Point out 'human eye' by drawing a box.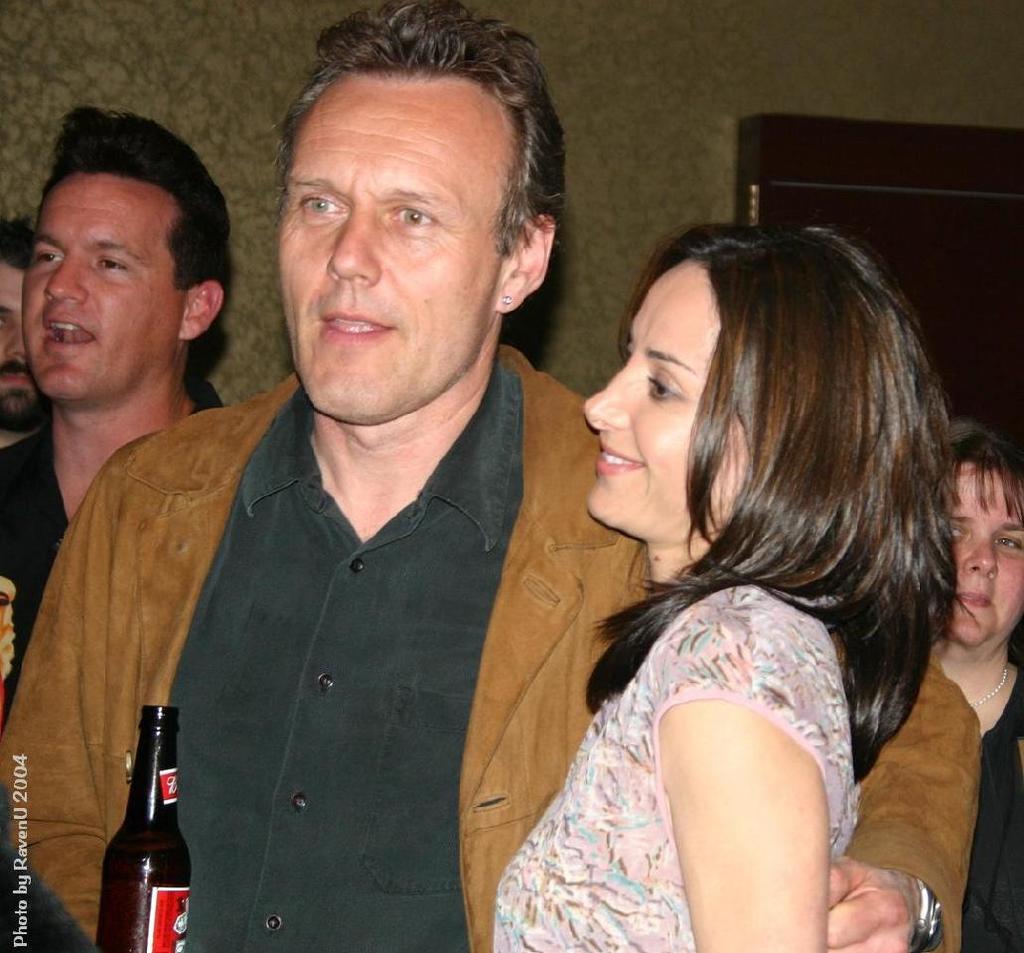
select_region(951, 520, 963, 542).
